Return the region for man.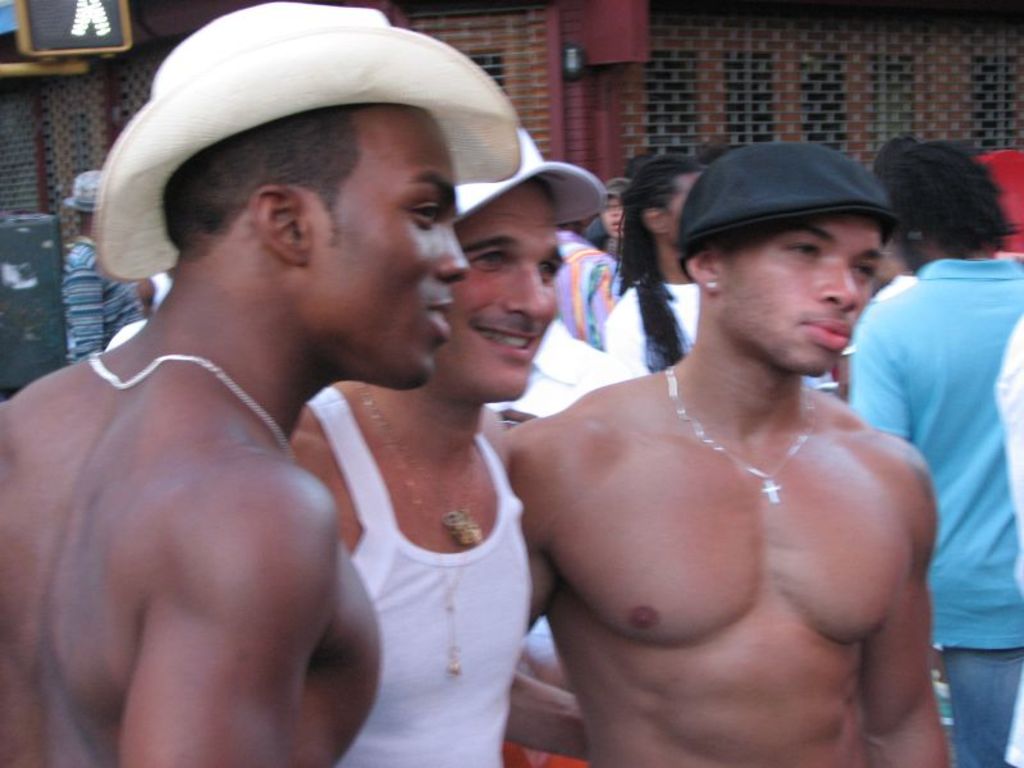
138:264:175:308.
